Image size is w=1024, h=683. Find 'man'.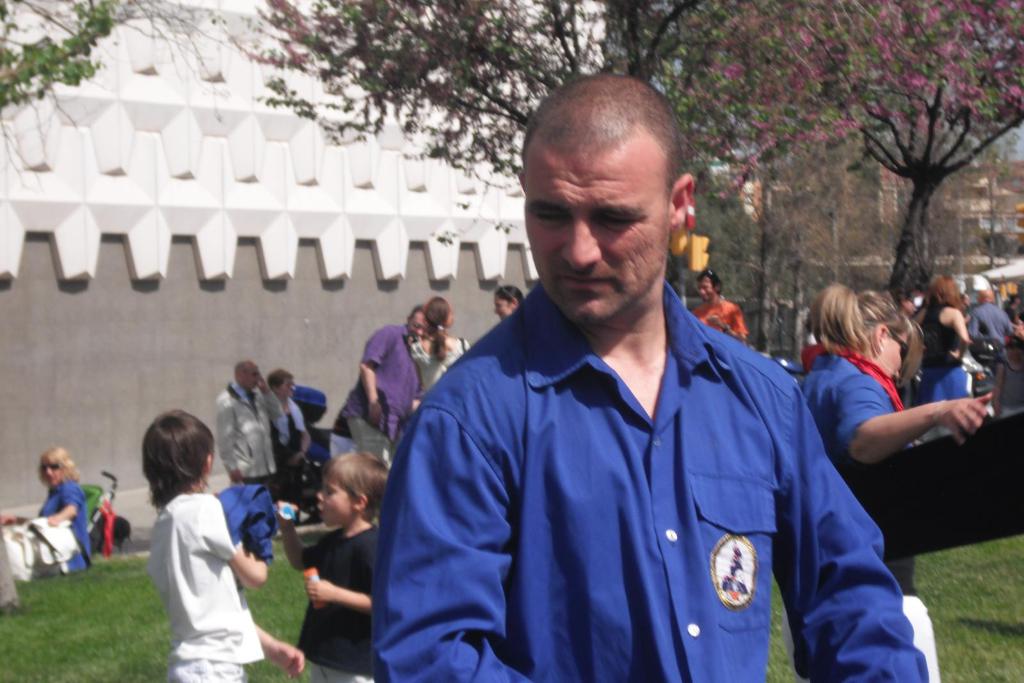
689,265,753,344.
